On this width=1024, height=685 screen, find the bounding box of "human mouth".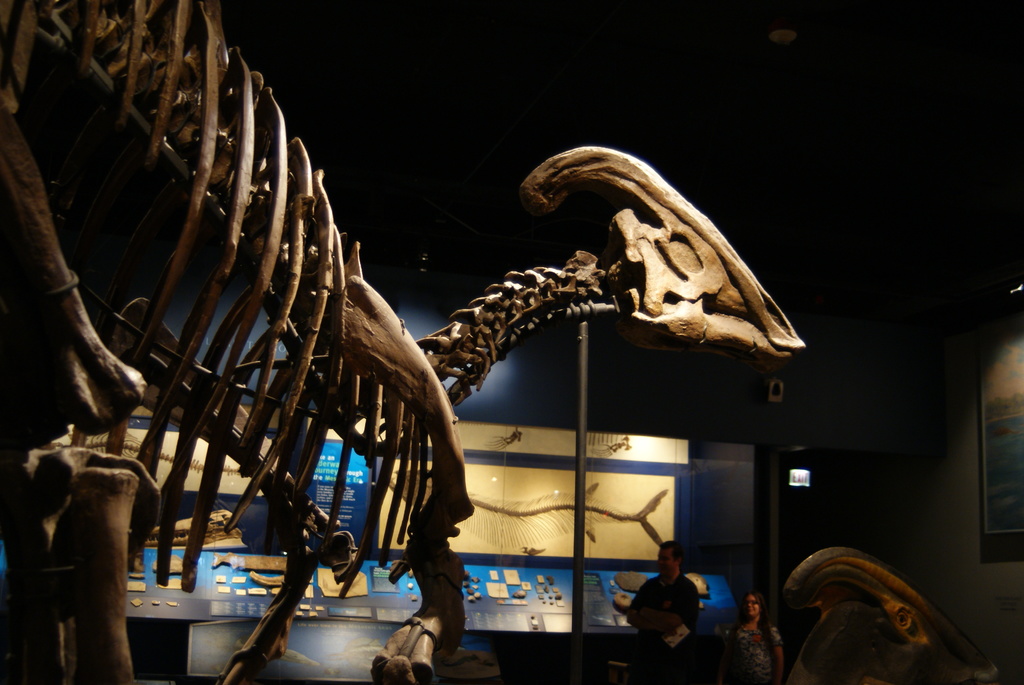
Bounding box: region(741, 602, 766, 618).
